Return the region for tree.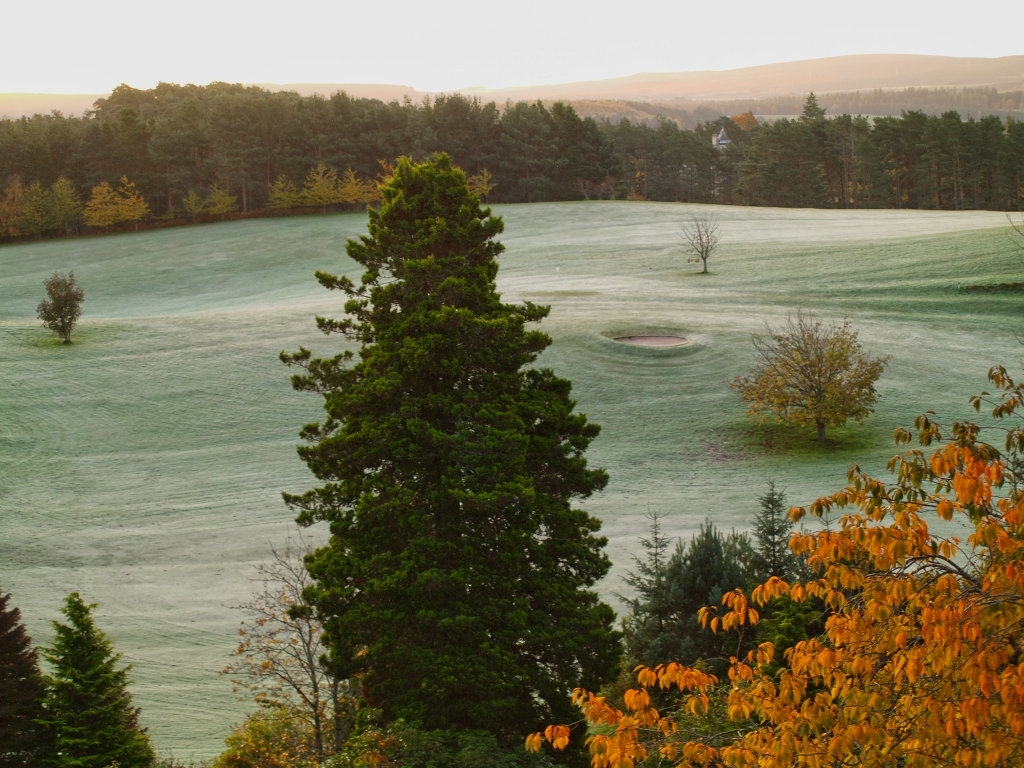
371, 156, 410, 214.
